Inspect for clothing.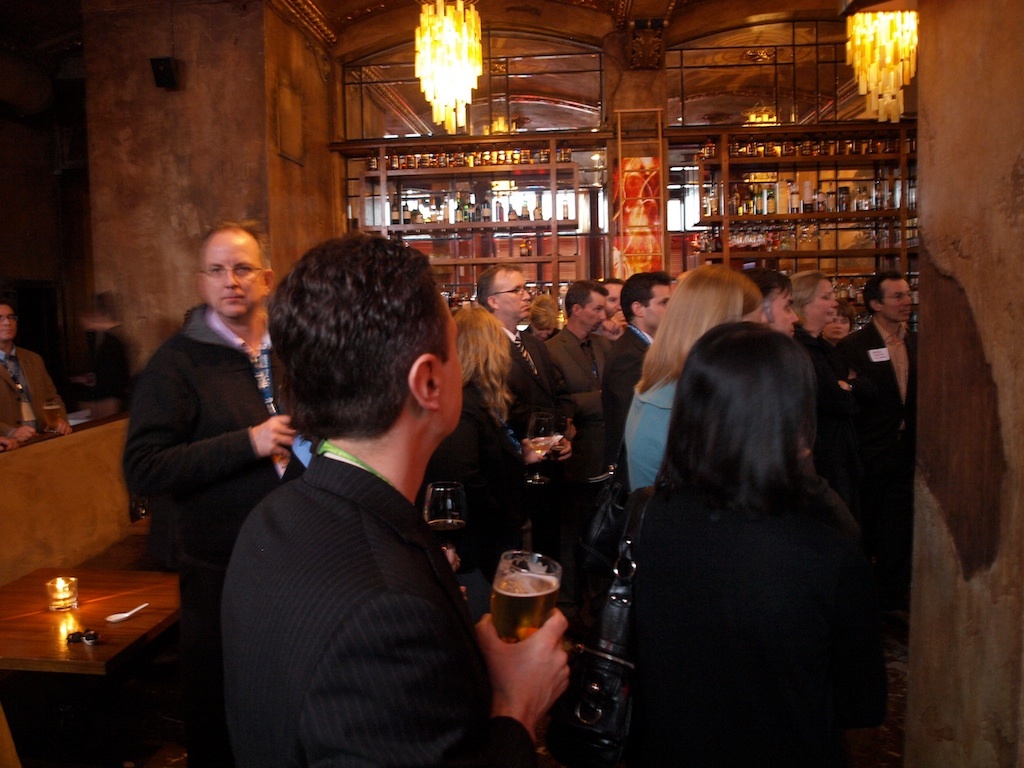
Inspection: 207, 321, 531, 767.
